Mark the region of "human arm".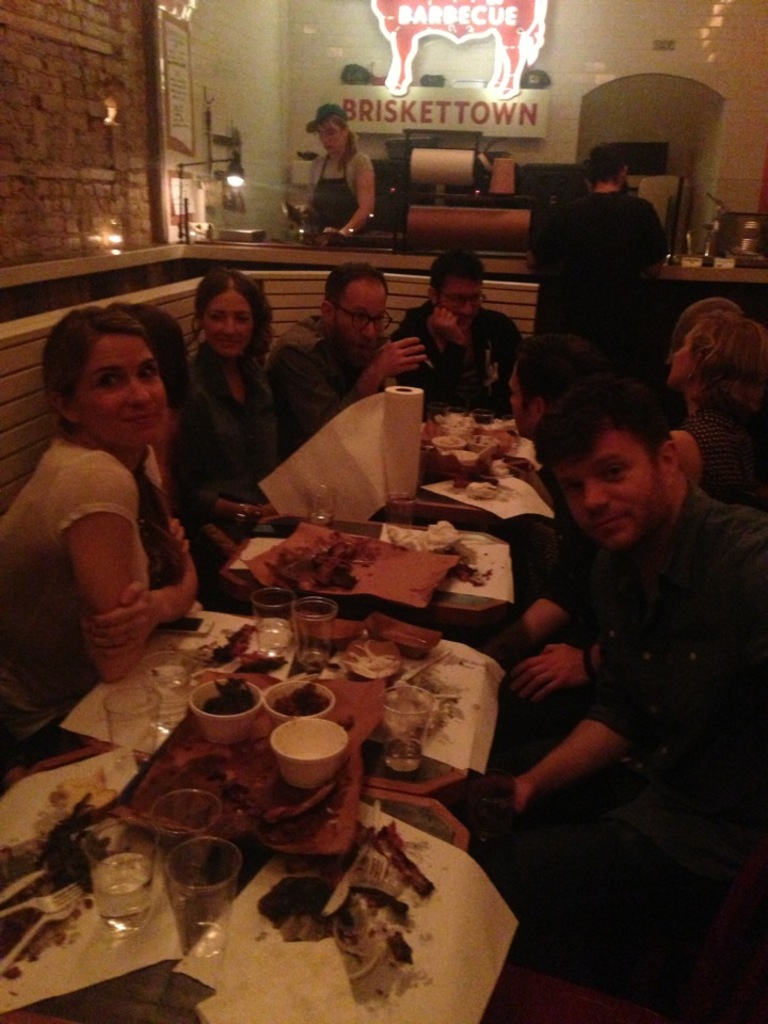
Region: <bbox>186, 484, 266, 527</bbox>.
